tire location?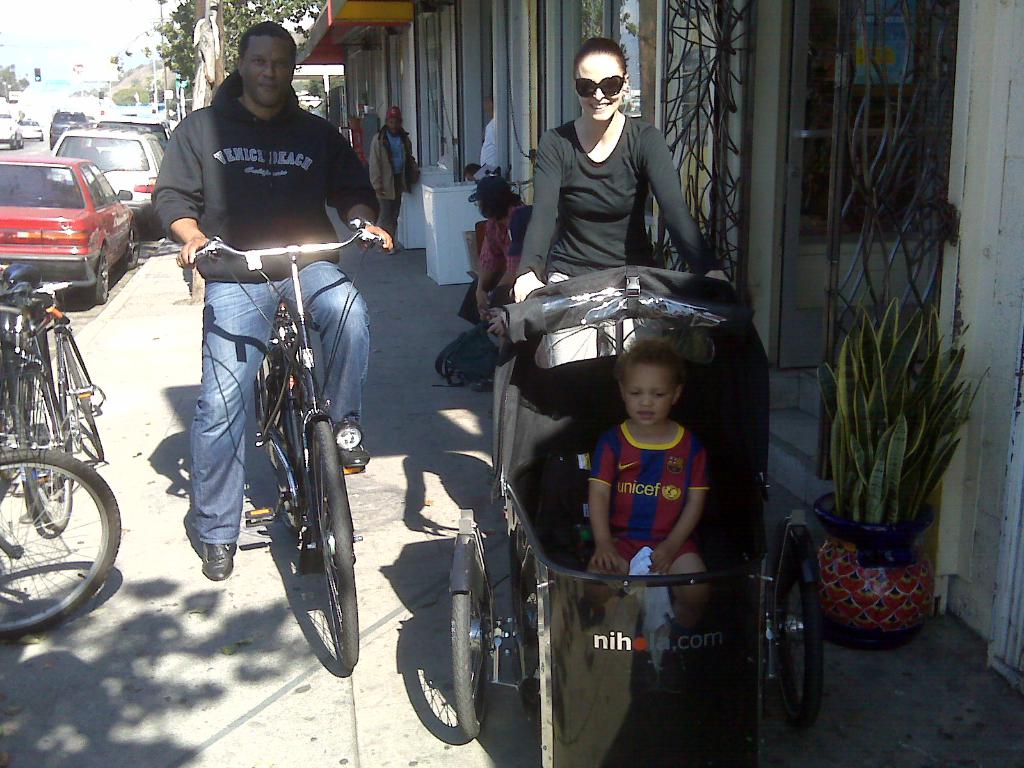
0 447 126 644
